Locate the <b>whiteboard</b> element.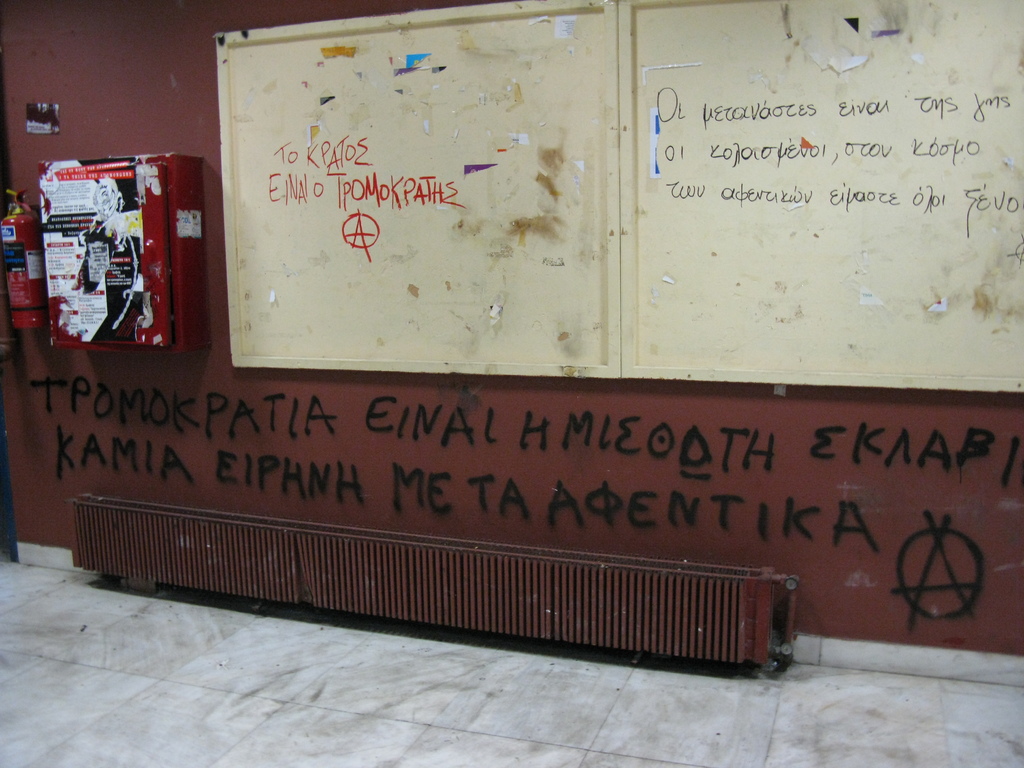
Element bbox: {"left": 214, "top": 0, "right": 623, "bottom": 379}.
